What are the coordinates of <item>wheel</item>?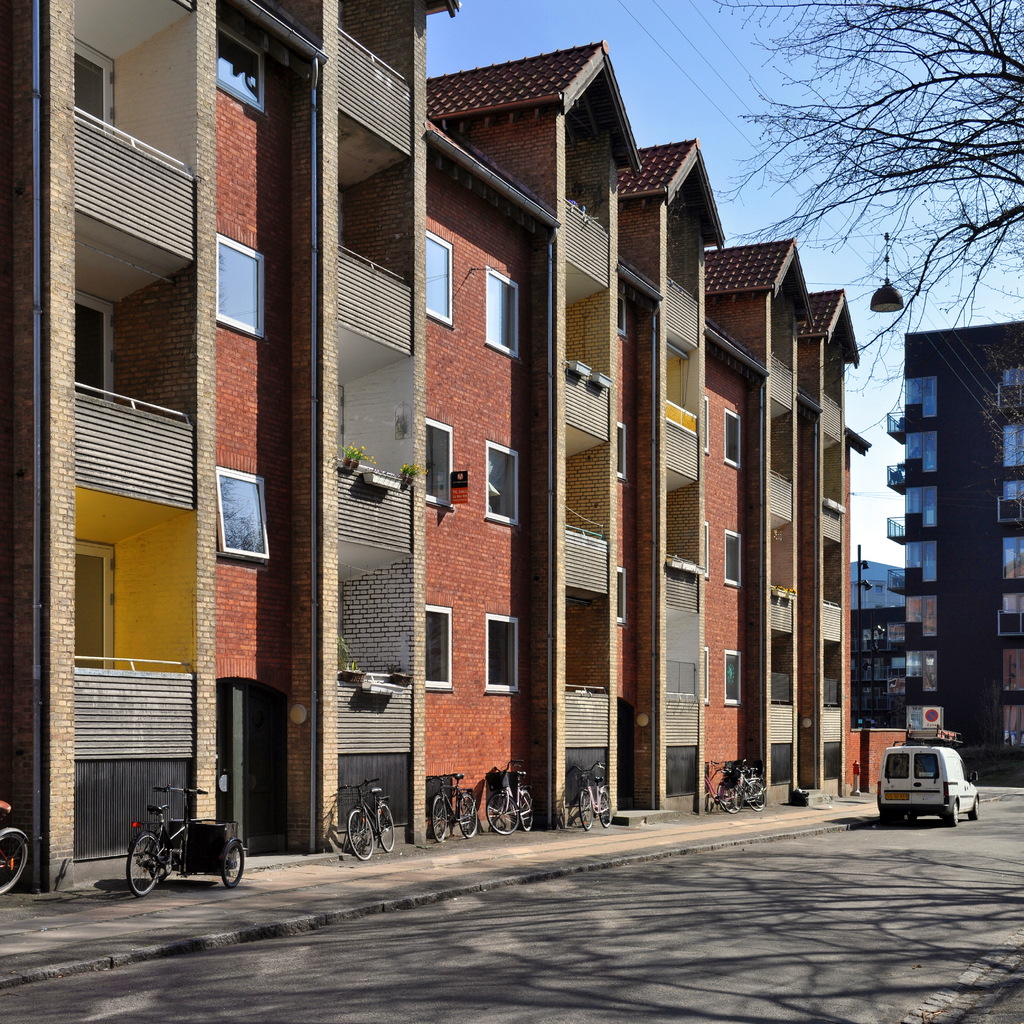
locate(0, 824, 42, 907).
